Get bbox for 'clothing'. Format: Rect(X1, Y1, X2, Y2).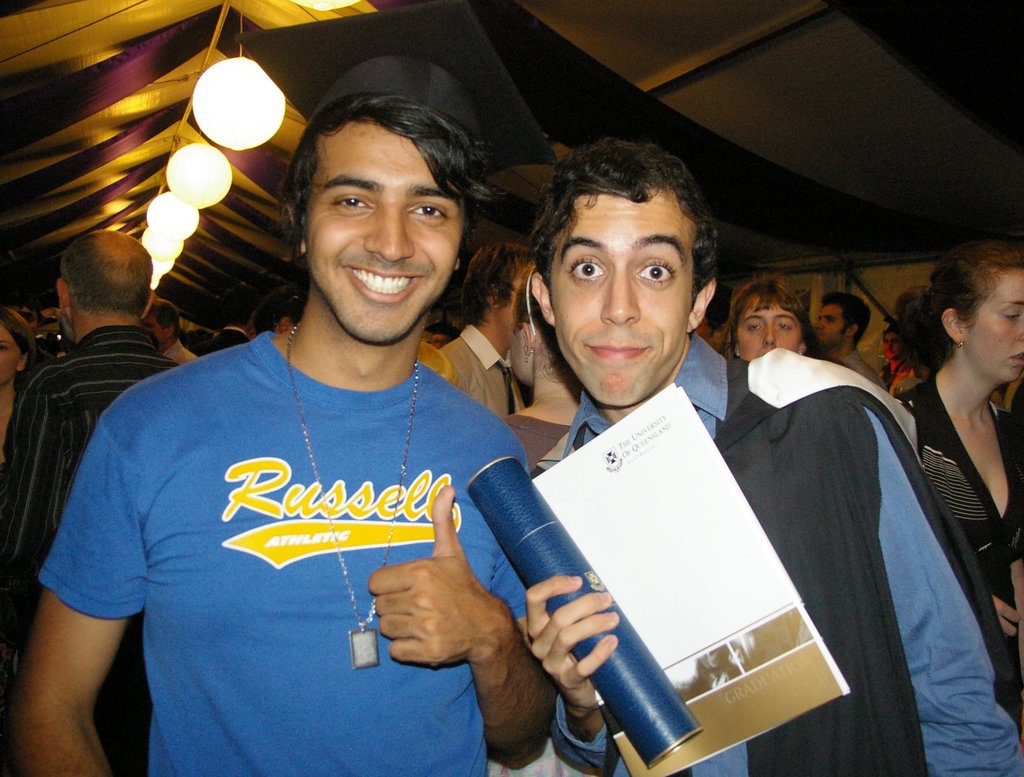
Rect(0, 316, 187, 776).
